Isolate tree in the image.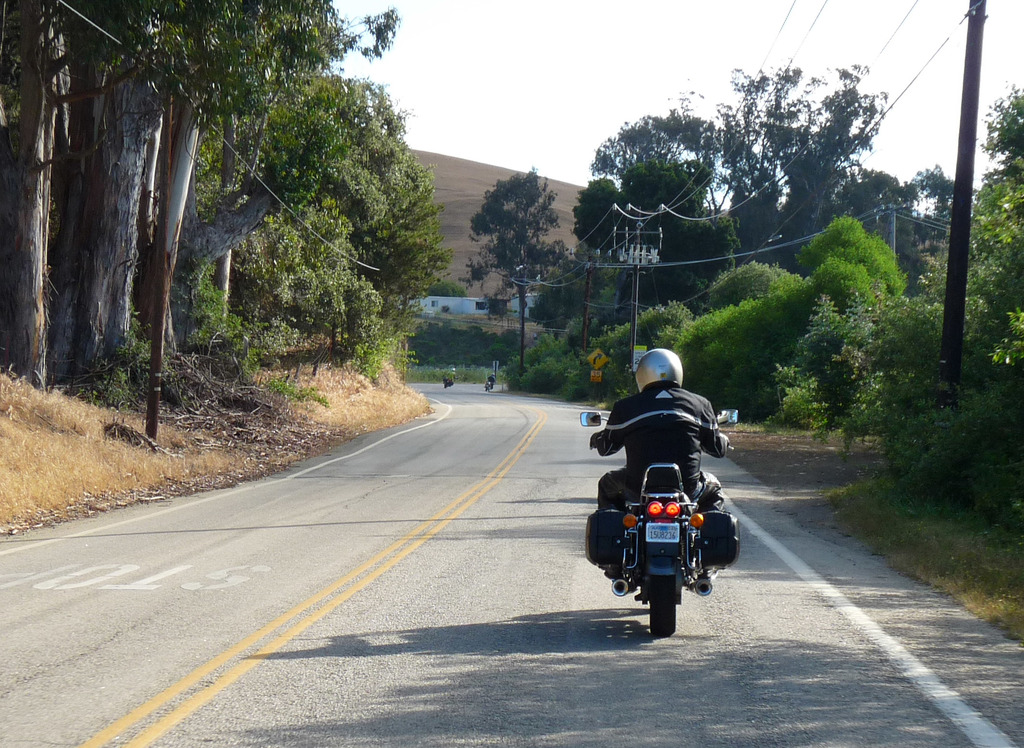
Isolated region: (425,275,468,300).
